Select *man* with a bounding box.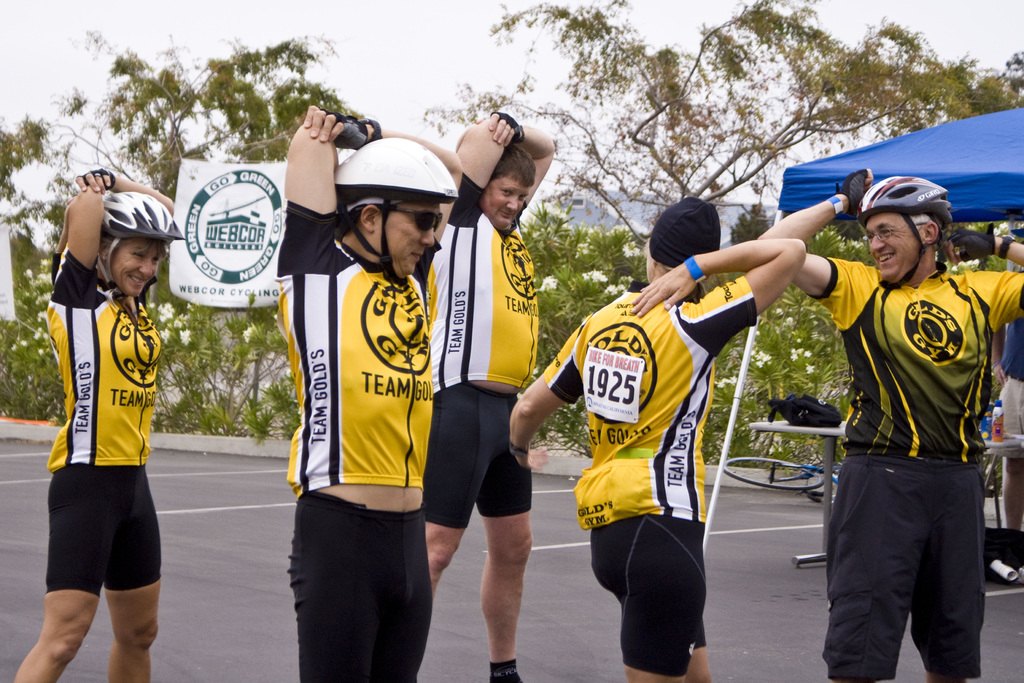
rect(506, 194, 808, 682).
